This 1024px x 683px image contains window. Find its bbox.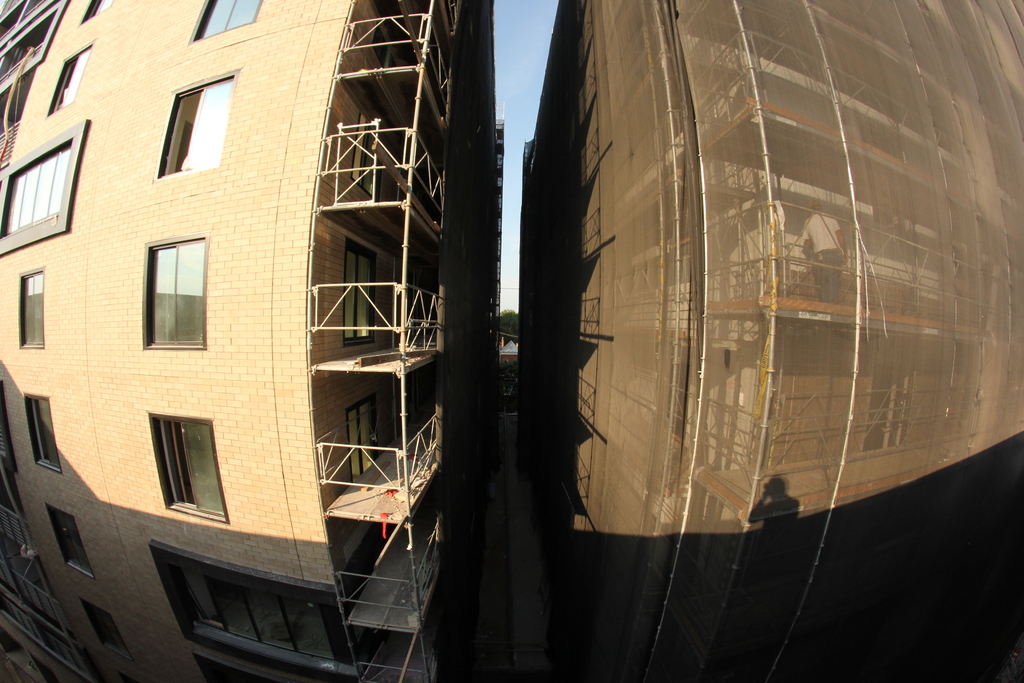
box(45, 47, 90, 113).
